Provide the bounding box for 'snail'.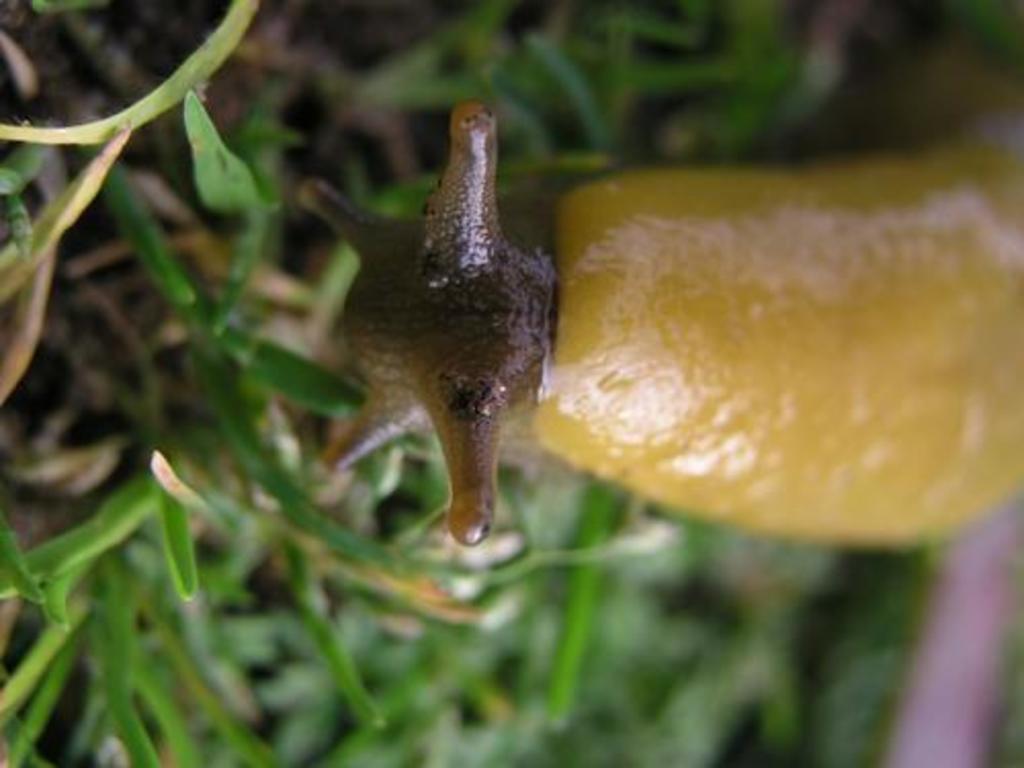
293 98 1022 549.
